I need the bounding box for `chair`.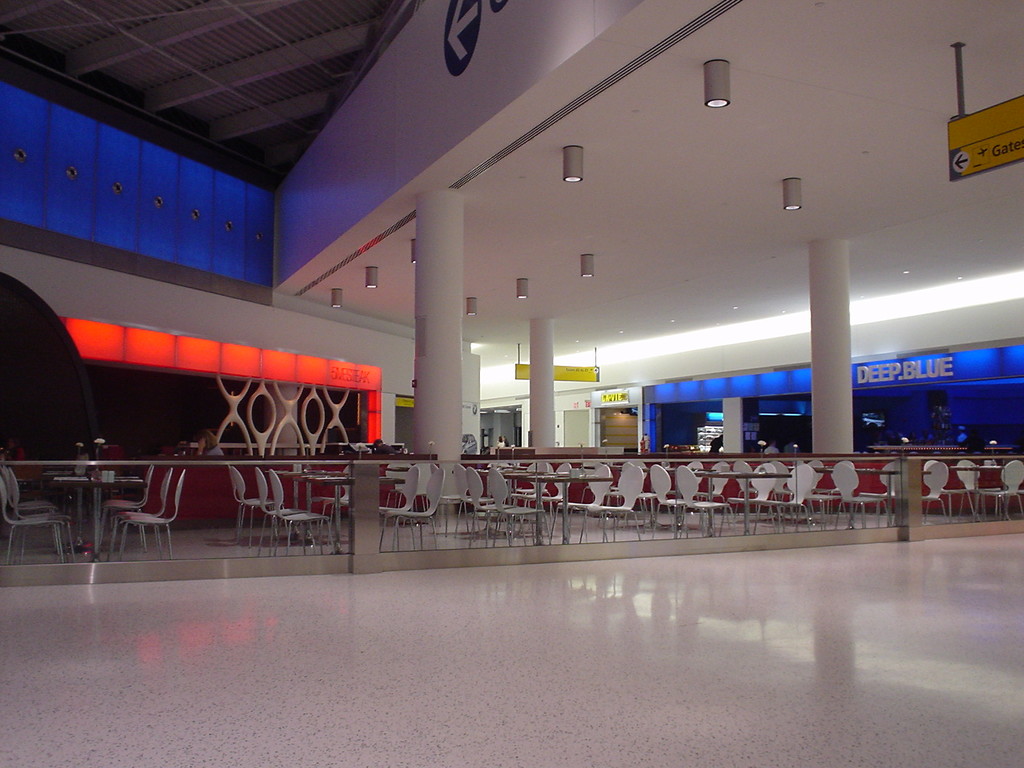
Here it is: (232,468,282,547).
